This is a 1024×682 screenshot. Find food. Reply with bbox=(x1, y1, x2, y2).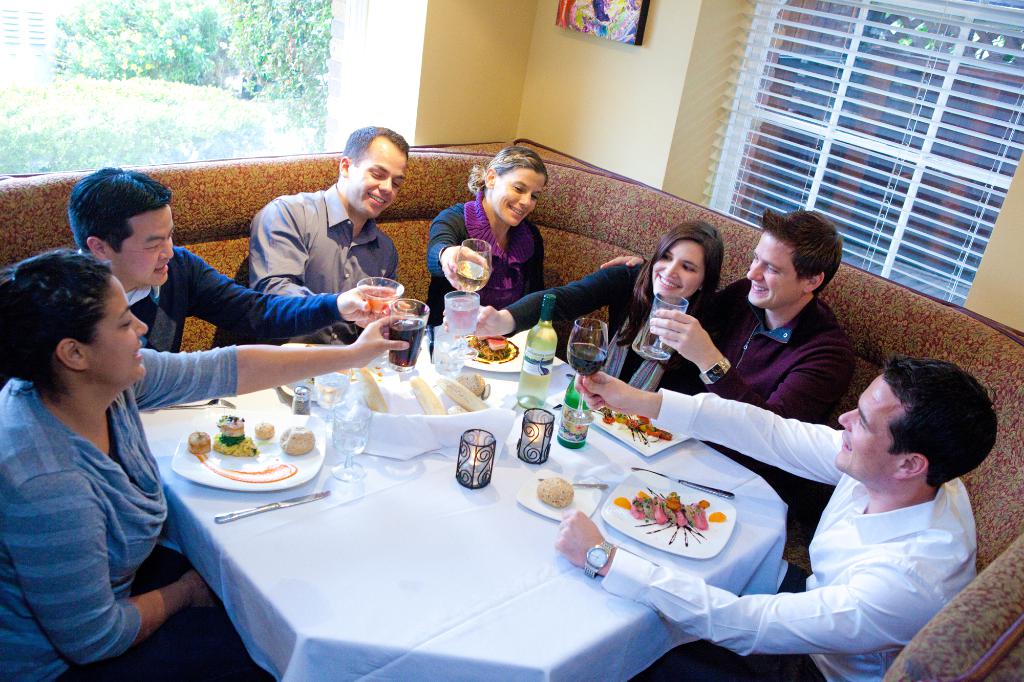
bbox=(456, 370, 487, 395).
